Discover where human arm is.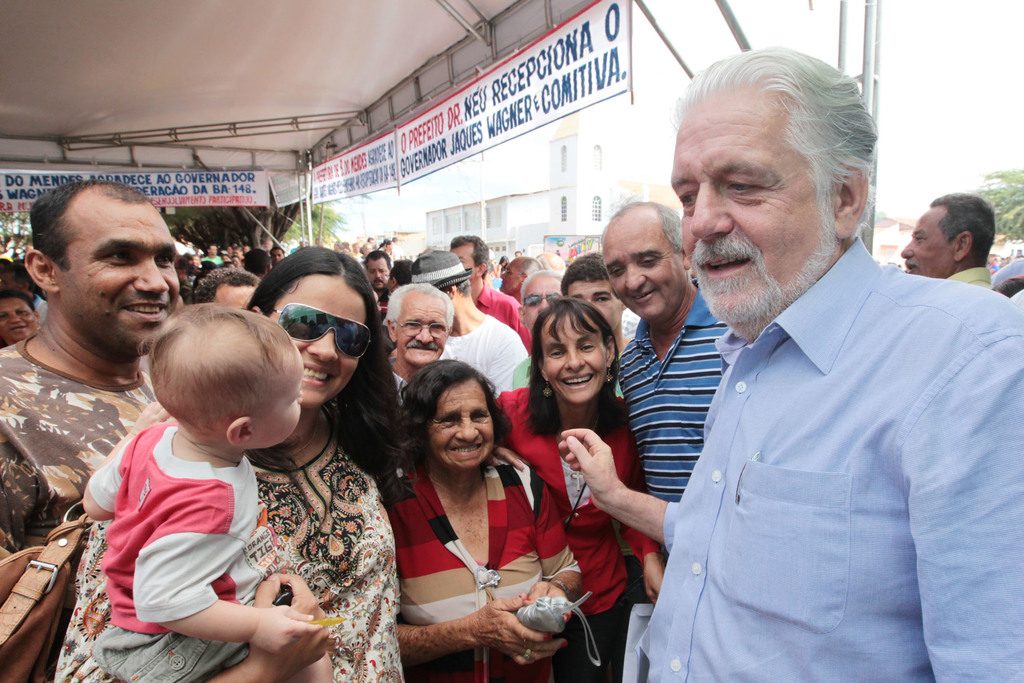
Discovered at box(397, 592, 568, 668).
